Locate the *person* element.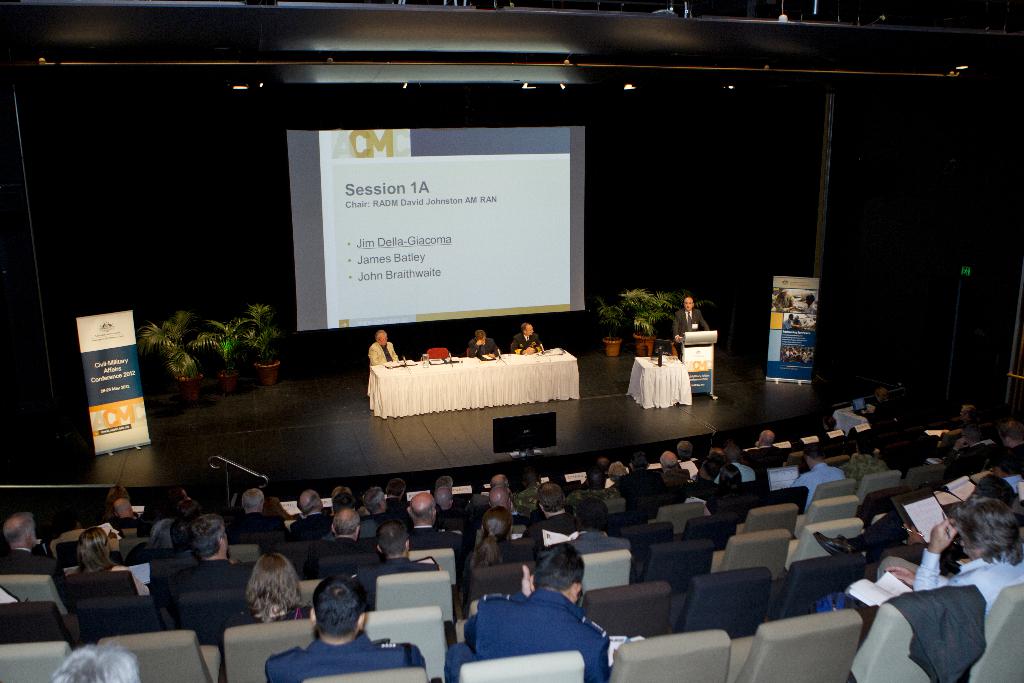
Element bbox: [468, 330, 499, 359].
